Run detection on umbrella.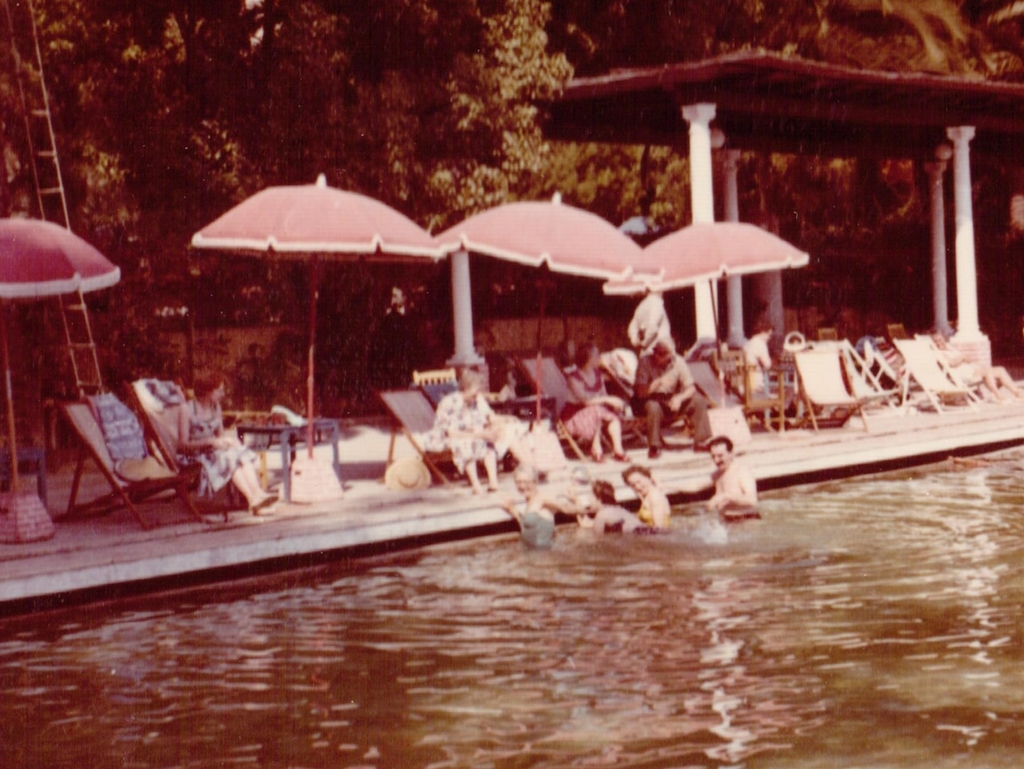
Result: x1=600, y1=220, x2=804, y2=413.
